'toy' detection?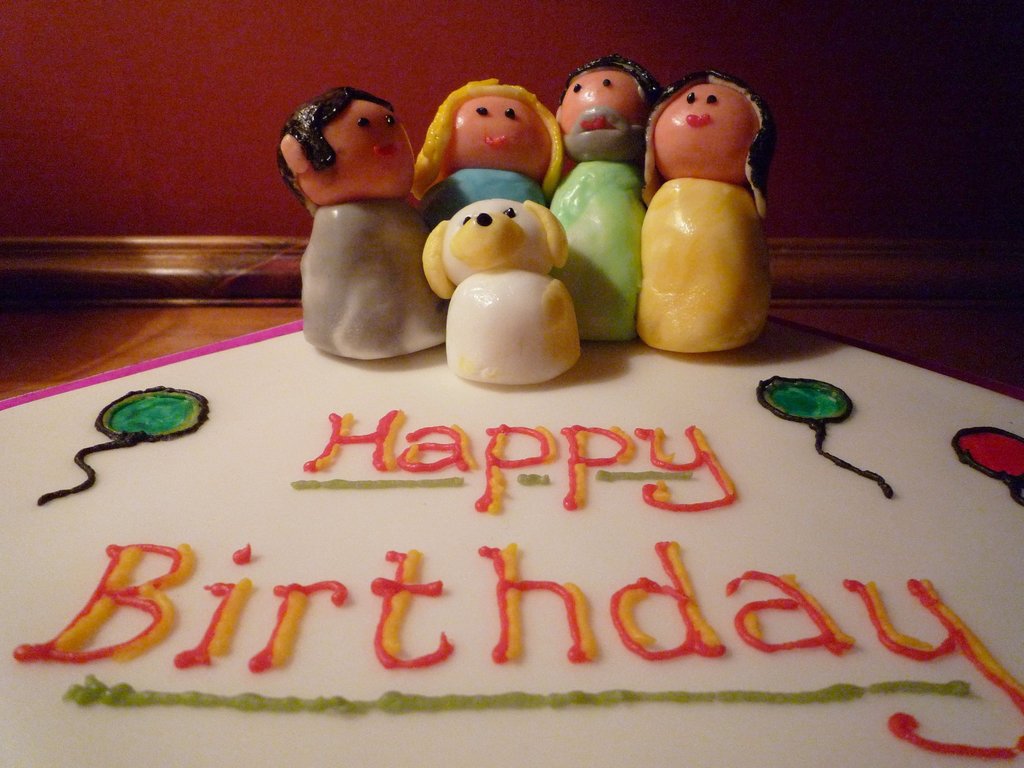
{"x1": 637, "y1": 71, "x2": 772, "y2": 353}
